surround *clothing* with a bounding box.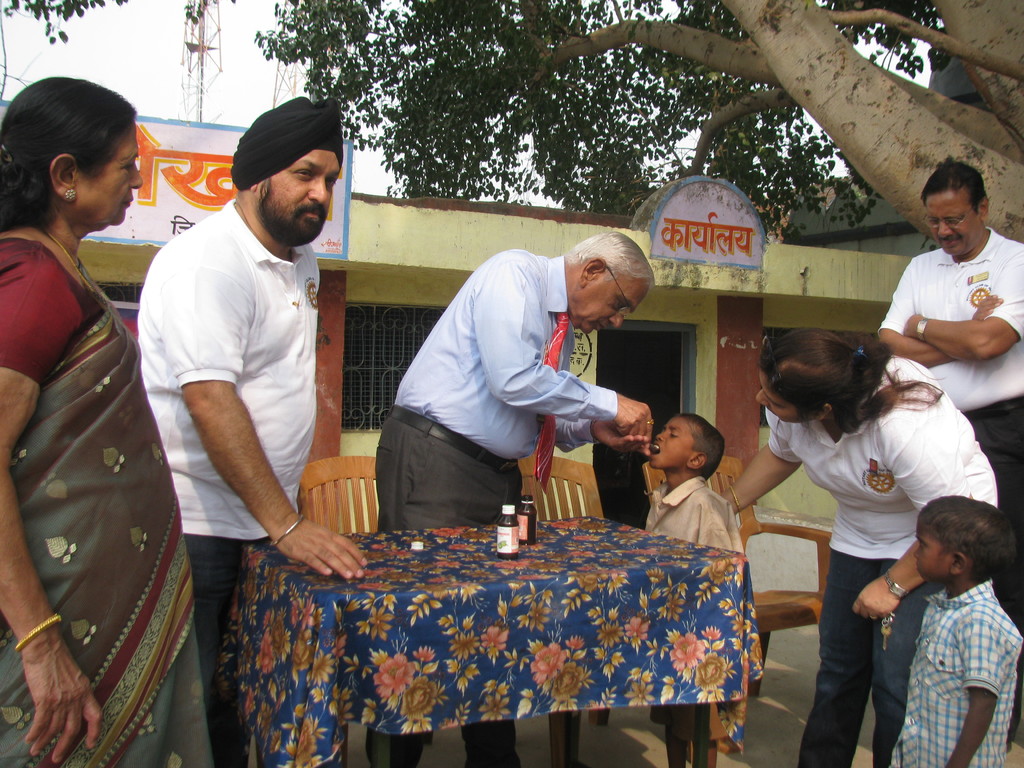
bbox=[376, 254, 614, 763].
